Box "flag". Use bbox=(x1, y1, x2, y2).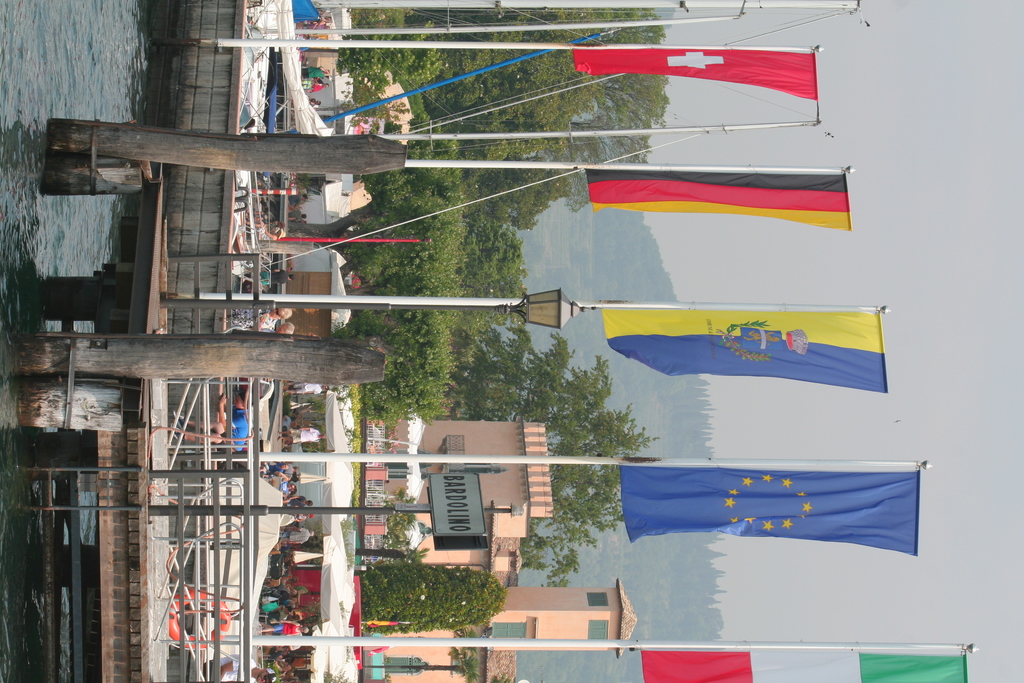
bbox=(361, 619, 402, 630).
